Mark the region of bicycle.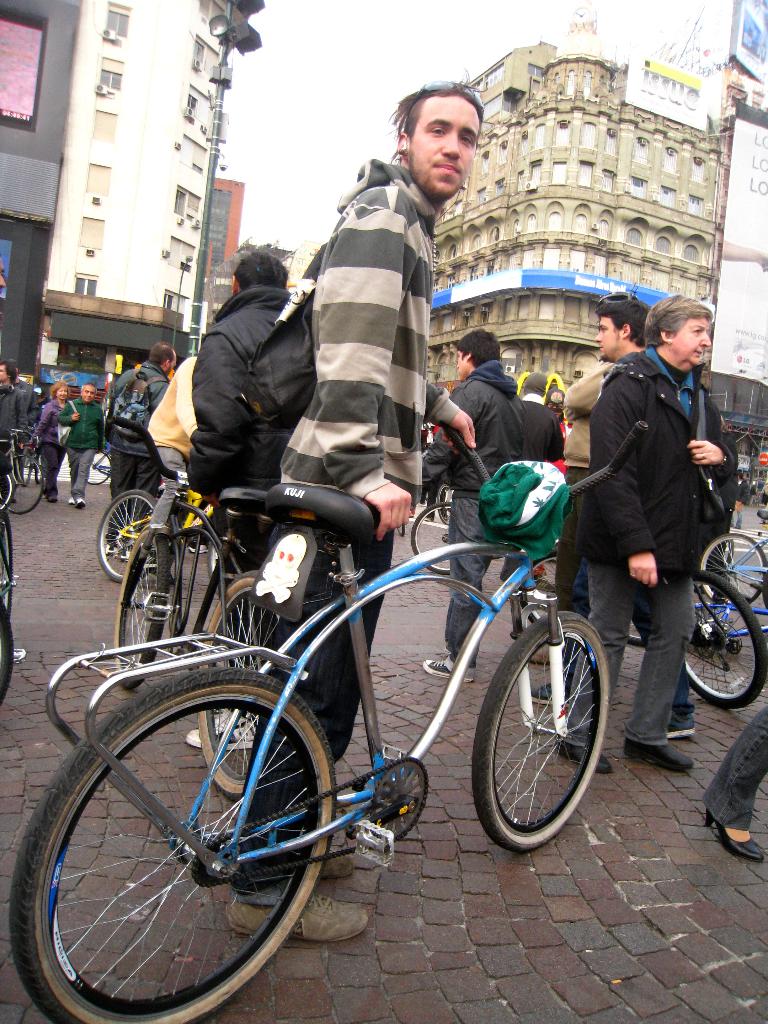
Region: box(33, 366, 628, 1002).
